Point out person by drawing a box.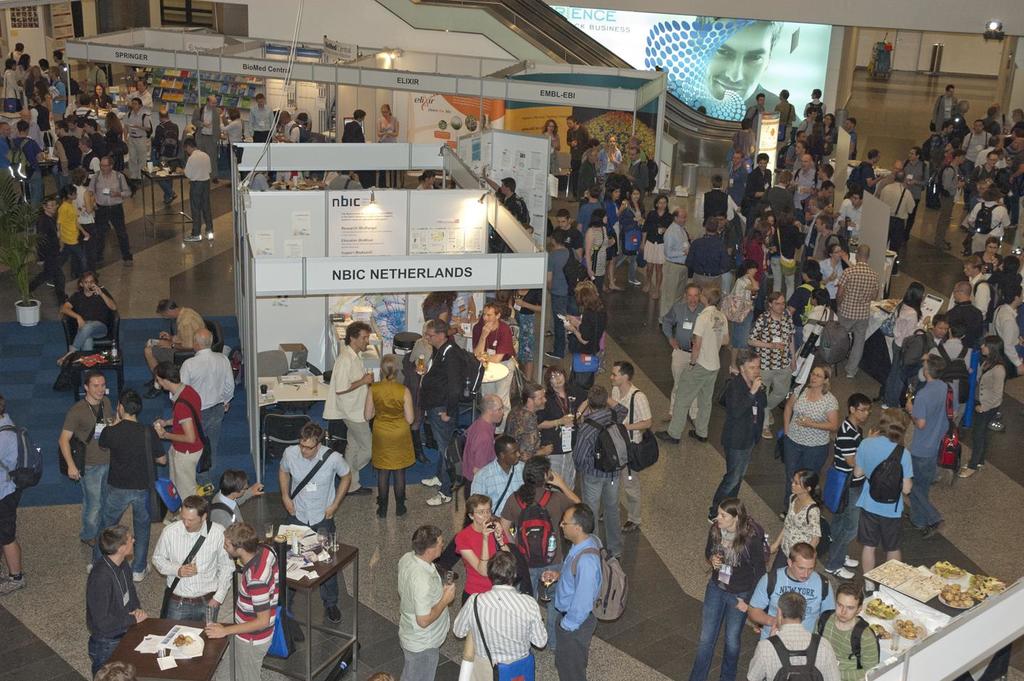
<region>149, 360, 208, 522</region>.
